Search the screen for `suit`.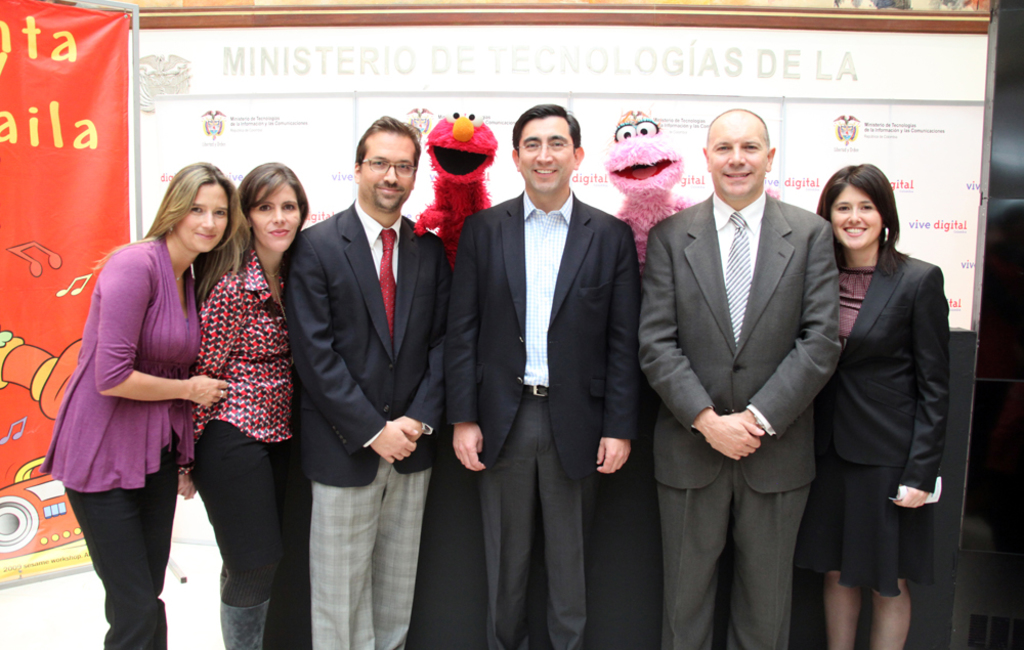
Found at rect(634, 186, 852, 648).
